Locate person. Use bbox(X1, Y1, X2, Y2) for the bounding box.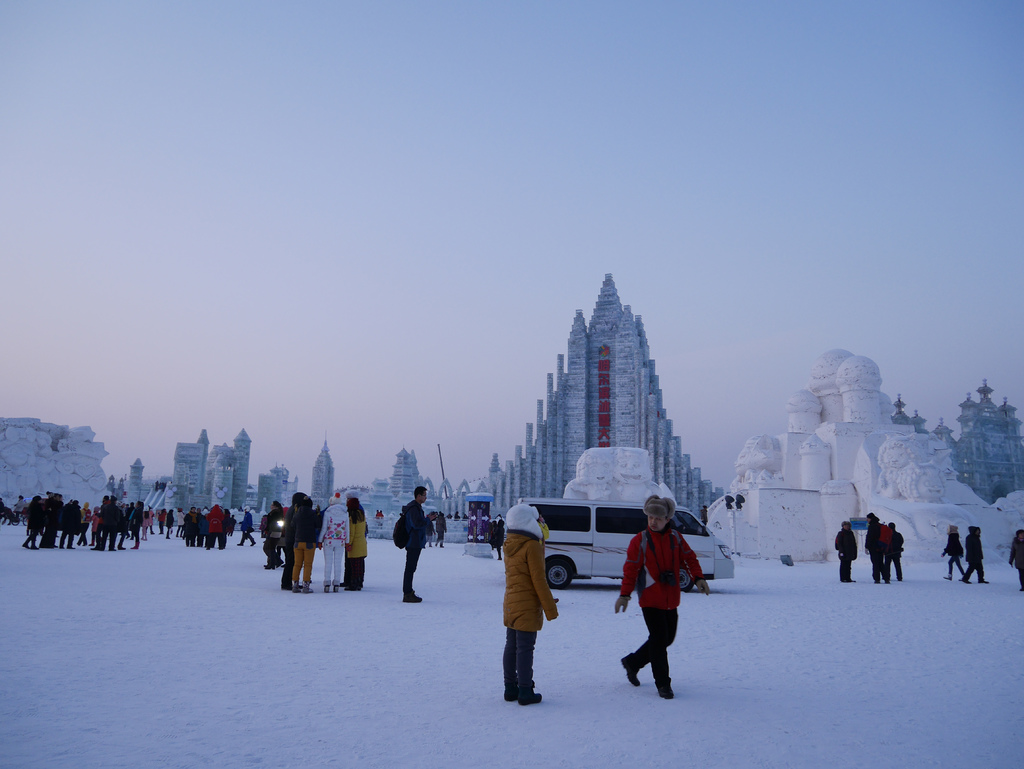
bbox(342, 494, 369, 592).
